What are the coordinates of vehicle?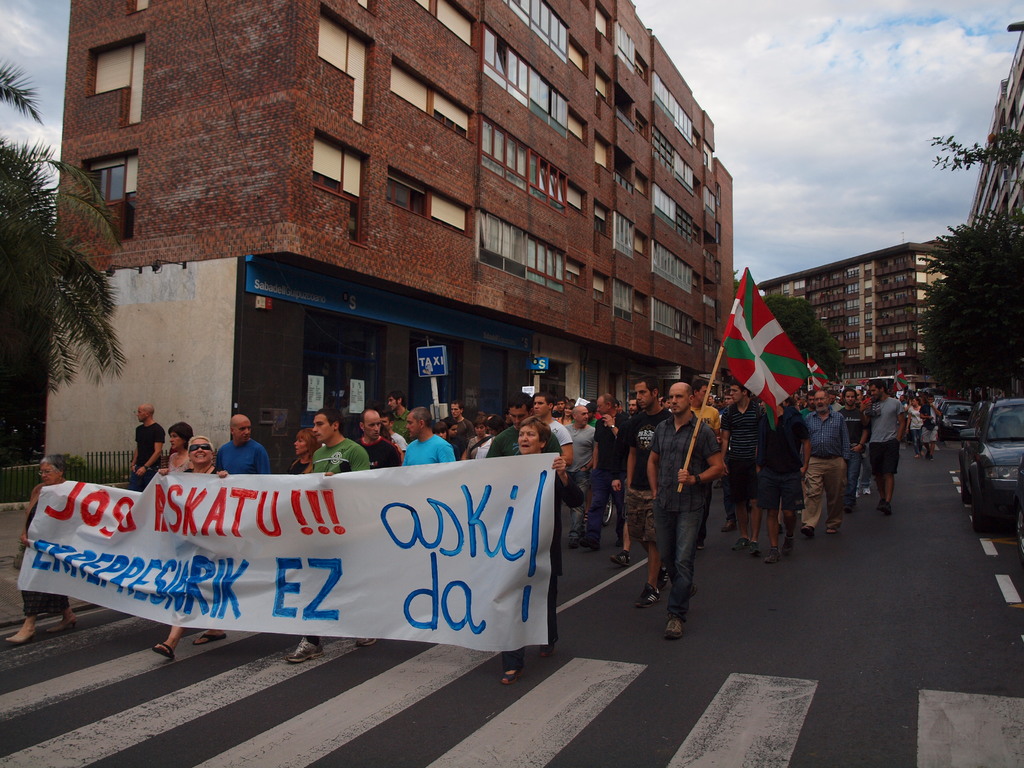
[left=936, top=404, right=984, bottom=445].
